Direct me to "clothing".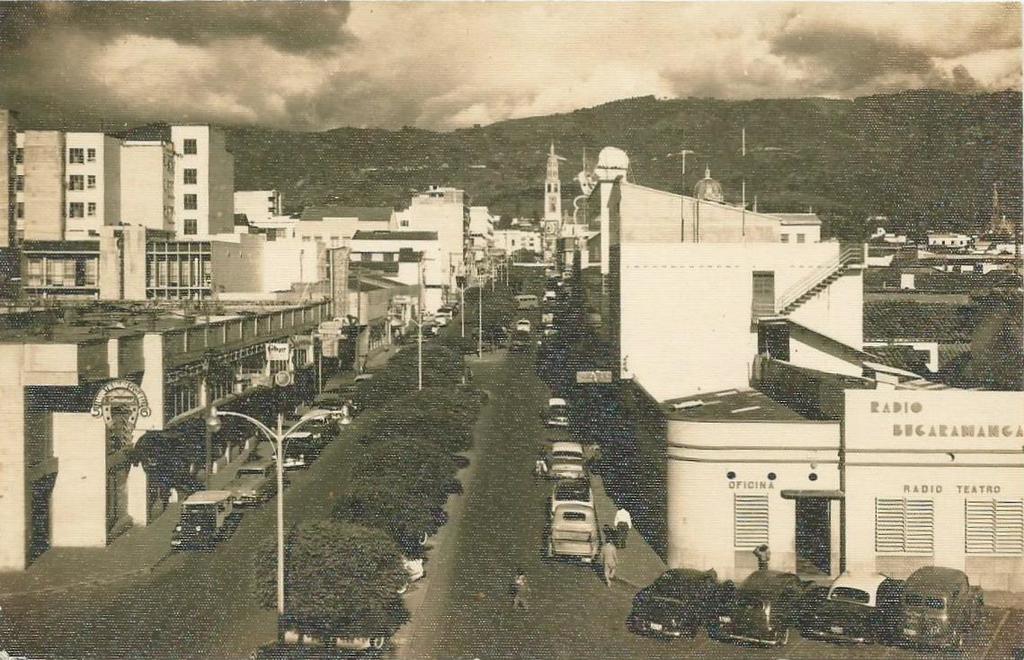
Direction: (596,542,619,581).
